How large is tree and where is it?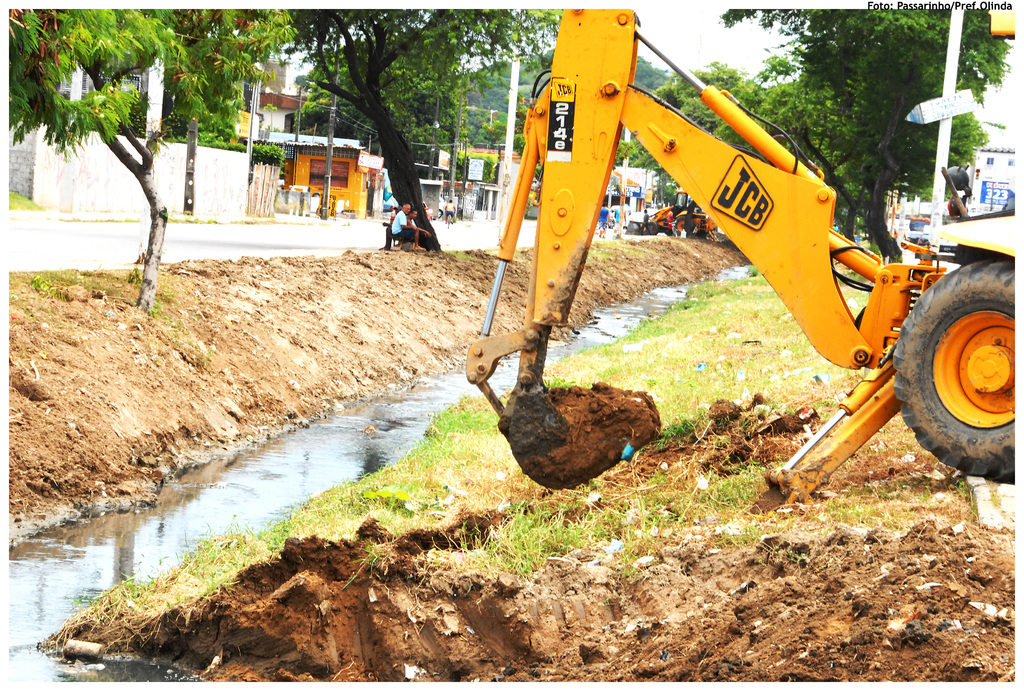
Bounding box: crop(1, 0, 268, 314).
